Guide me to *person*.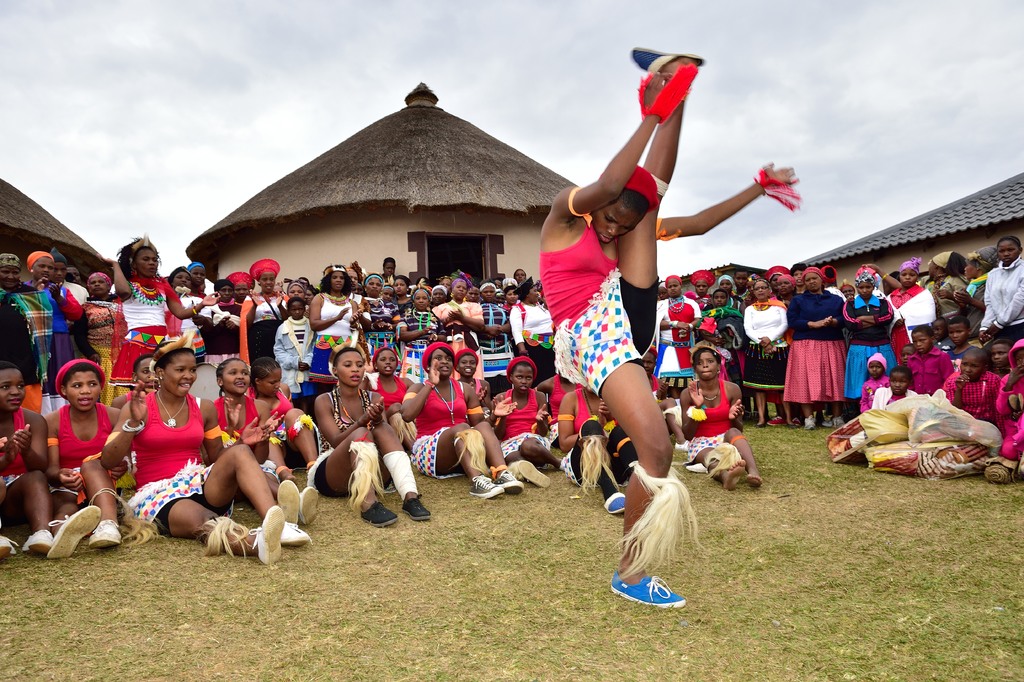
Guidance: left=44, top=353, right=124, bottom=558.
